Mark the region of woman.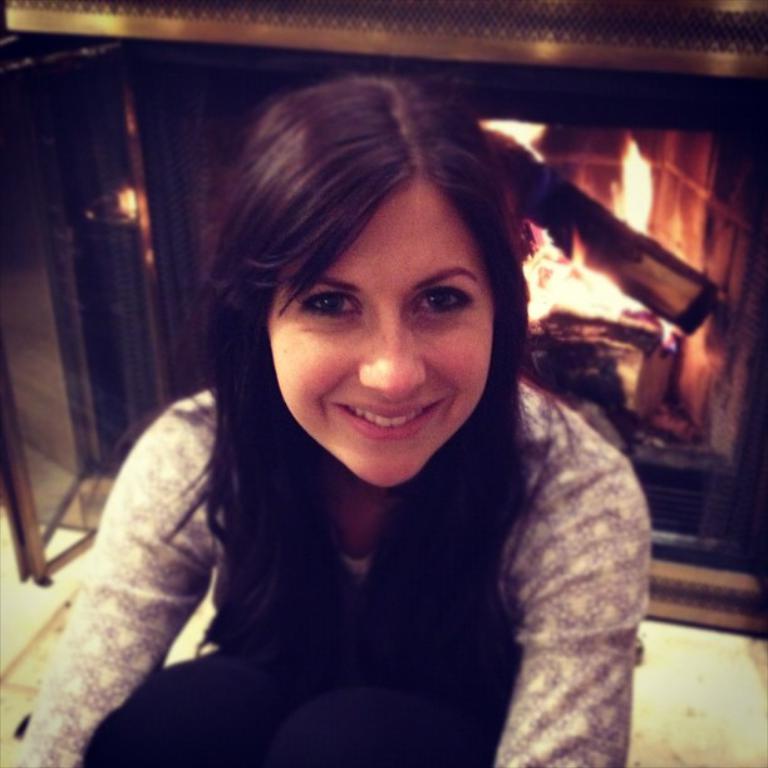
Region: [left=50, top=58, right=665, bottom=767].
